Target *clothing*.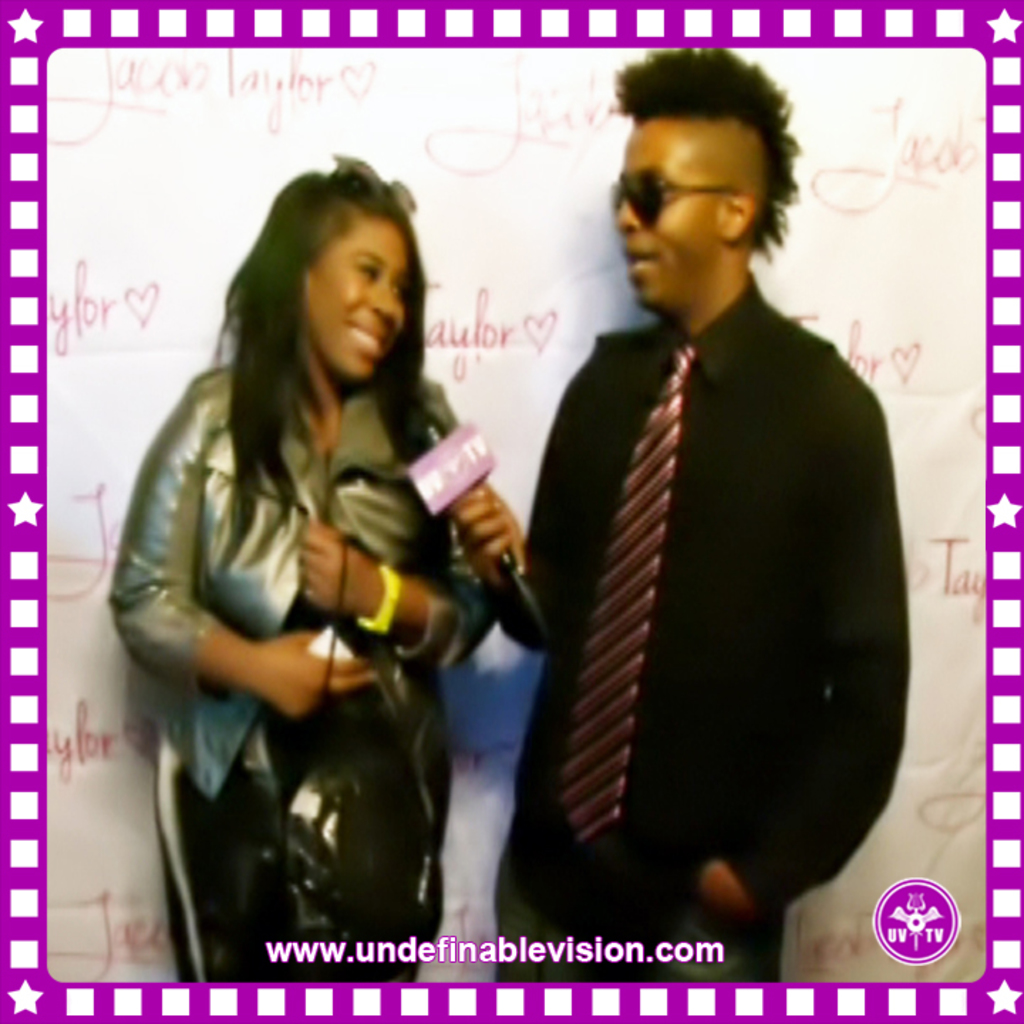
Target region: (110,363,501,983).
